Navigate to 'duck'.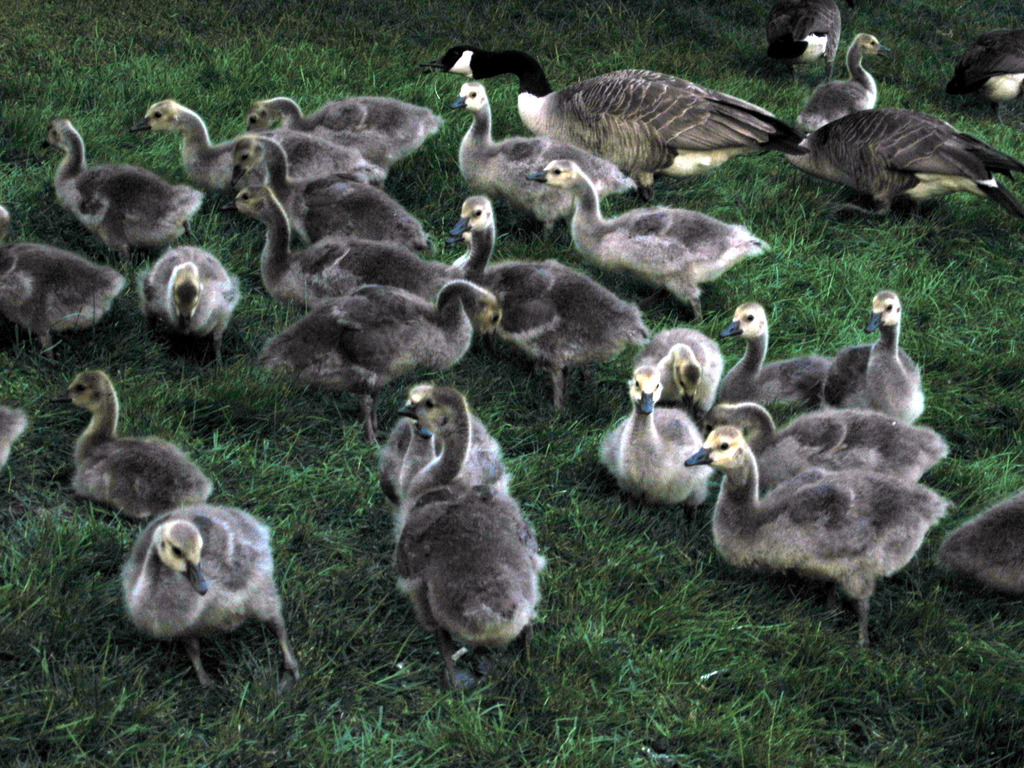
Navigation target: x1=758, y1=98, x2=1023, y2=226.
